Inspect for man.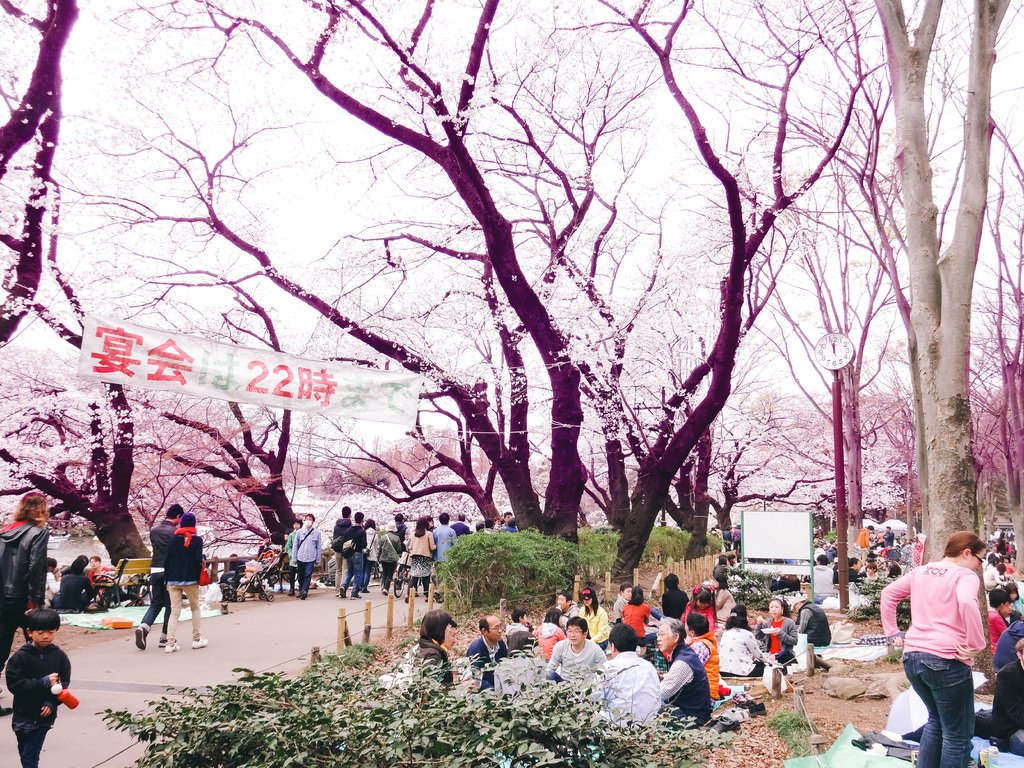
Inspection: (991, 641, 1023, 755).
